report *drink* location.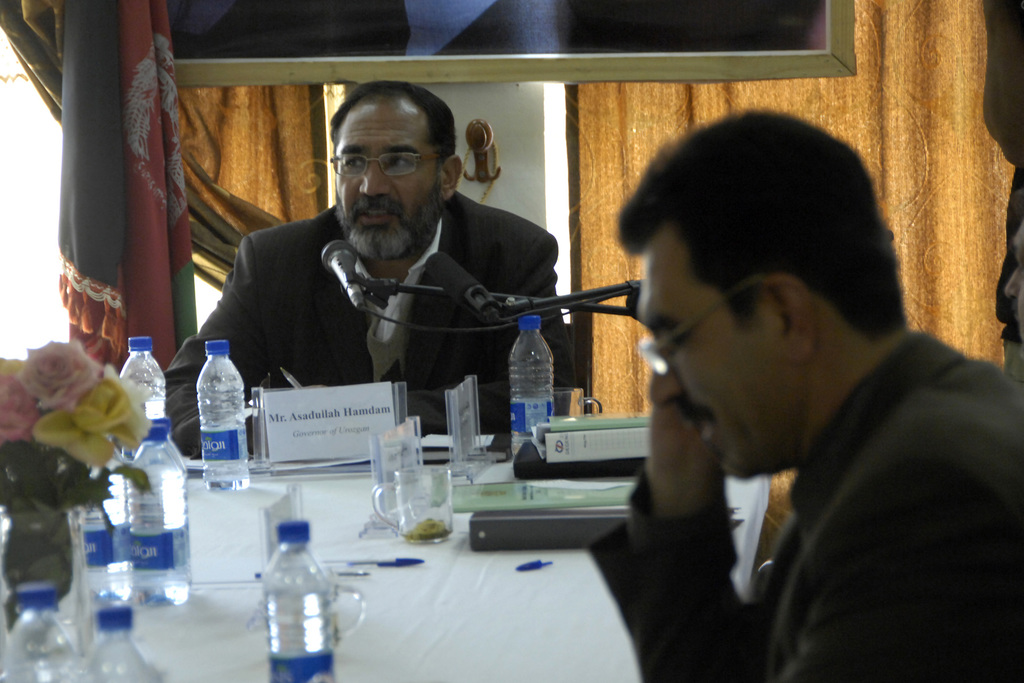
Report: box=[506, 429, 547, 463].
